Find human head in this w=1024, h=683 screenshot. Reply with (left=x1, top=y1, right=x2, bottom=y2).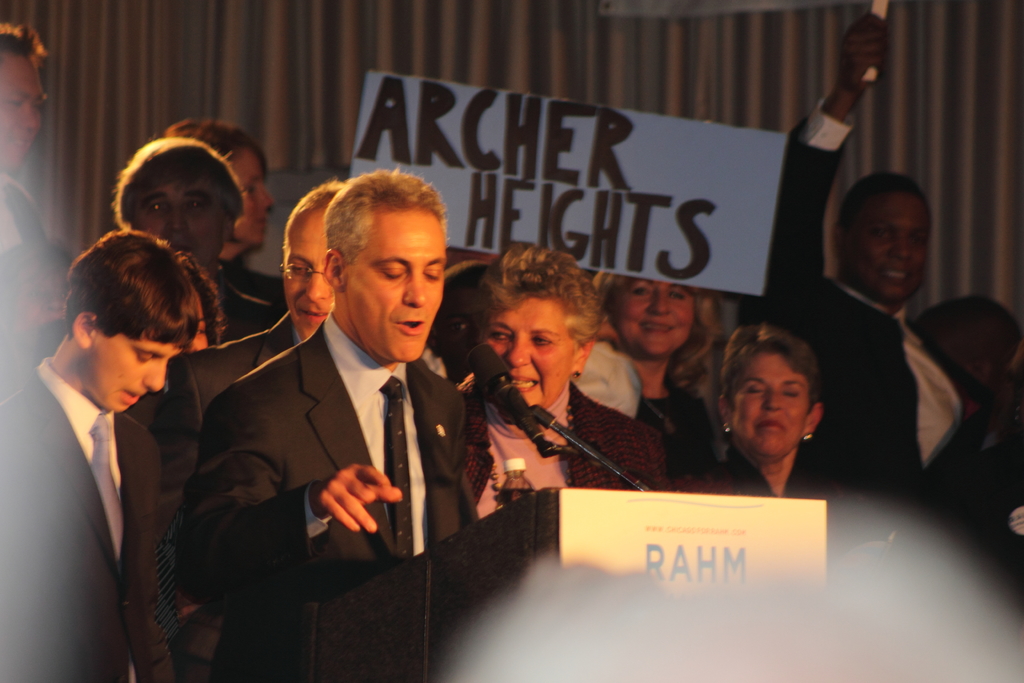
(left=165, top=118, right=276, bottom=249).
